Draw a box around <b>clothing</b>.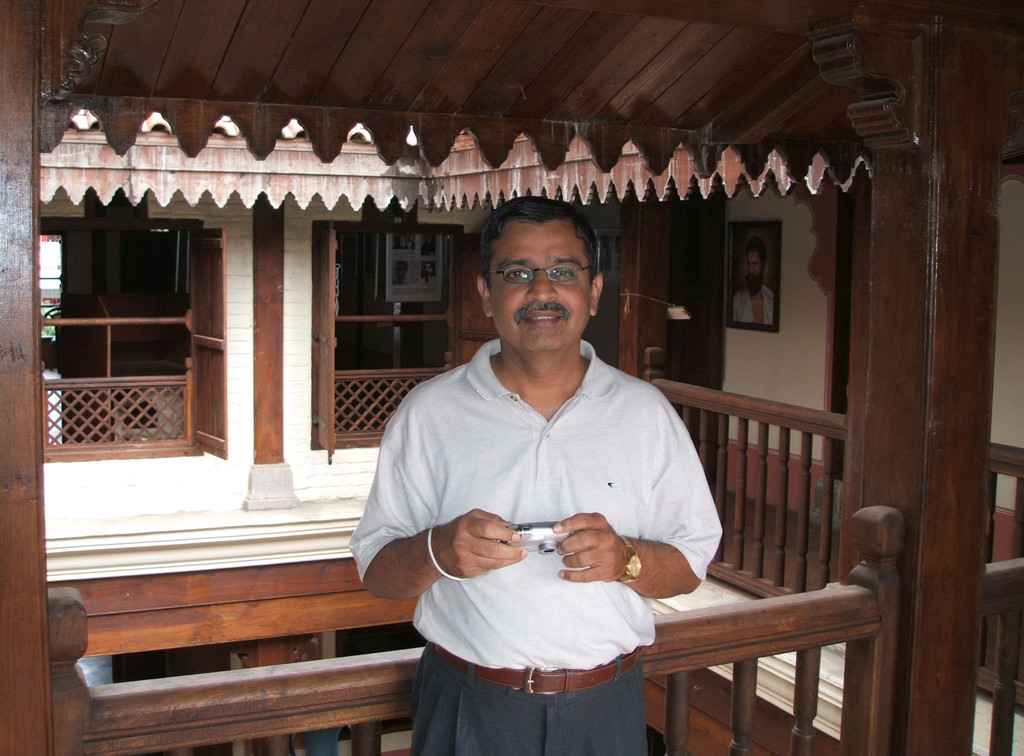
bbox=[370, 313, 751, 711].
